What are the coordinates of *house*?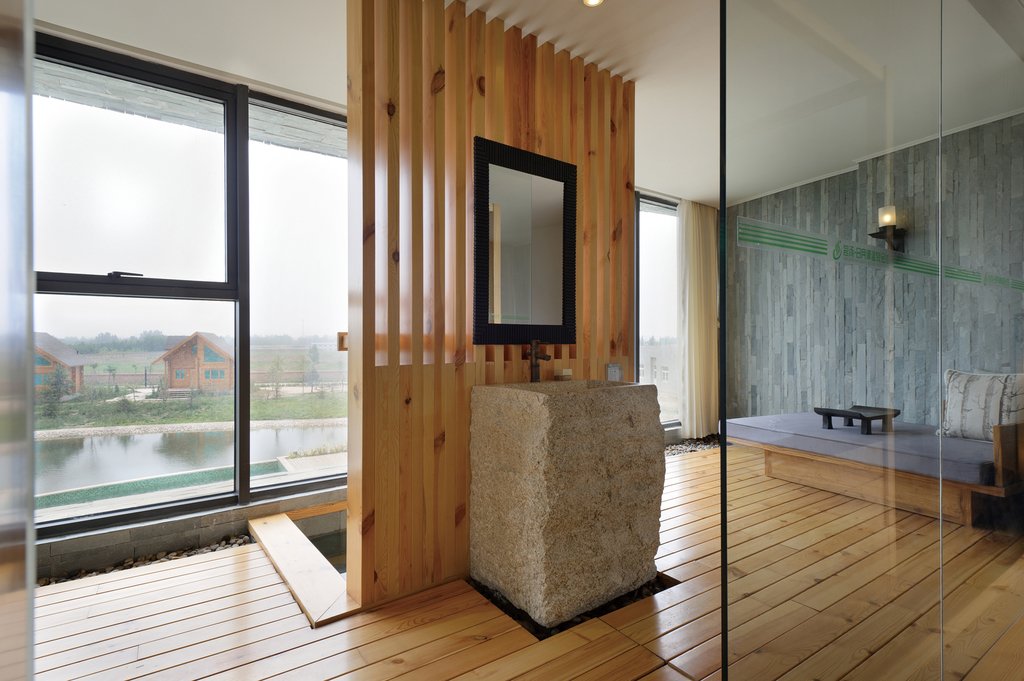
crop(163, 328, 246, 398).
